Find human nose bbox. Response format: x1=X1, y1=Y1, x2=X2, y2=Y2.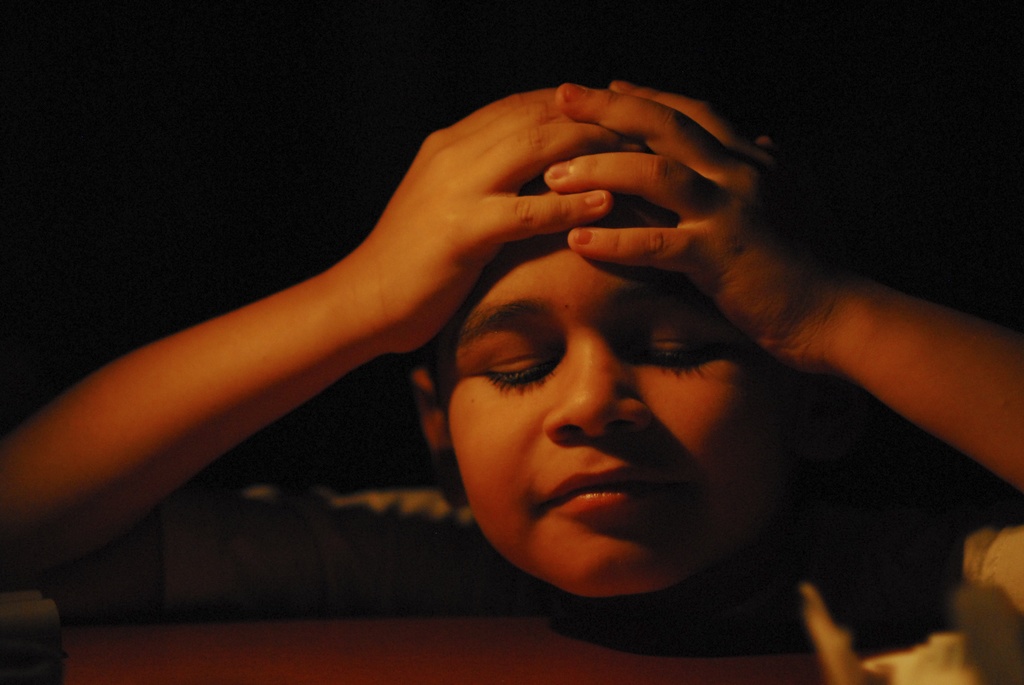
x1=541, y1=343, x2=658, y2=438.
